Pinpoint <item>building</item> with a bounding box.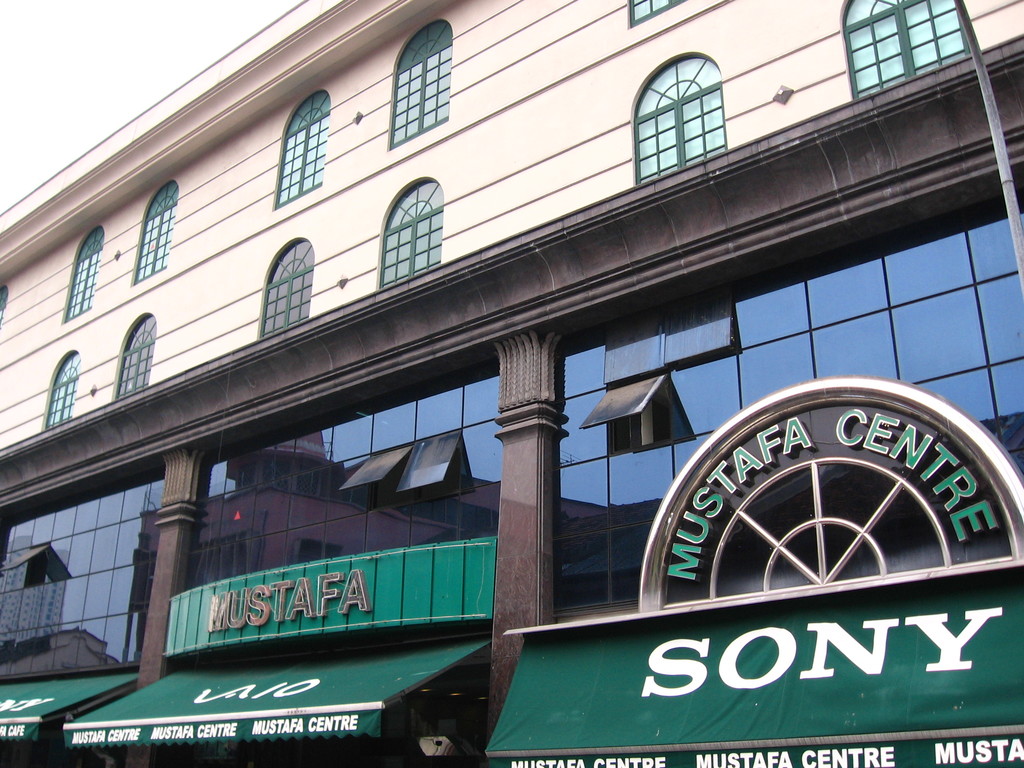
0/0/1008/755.
